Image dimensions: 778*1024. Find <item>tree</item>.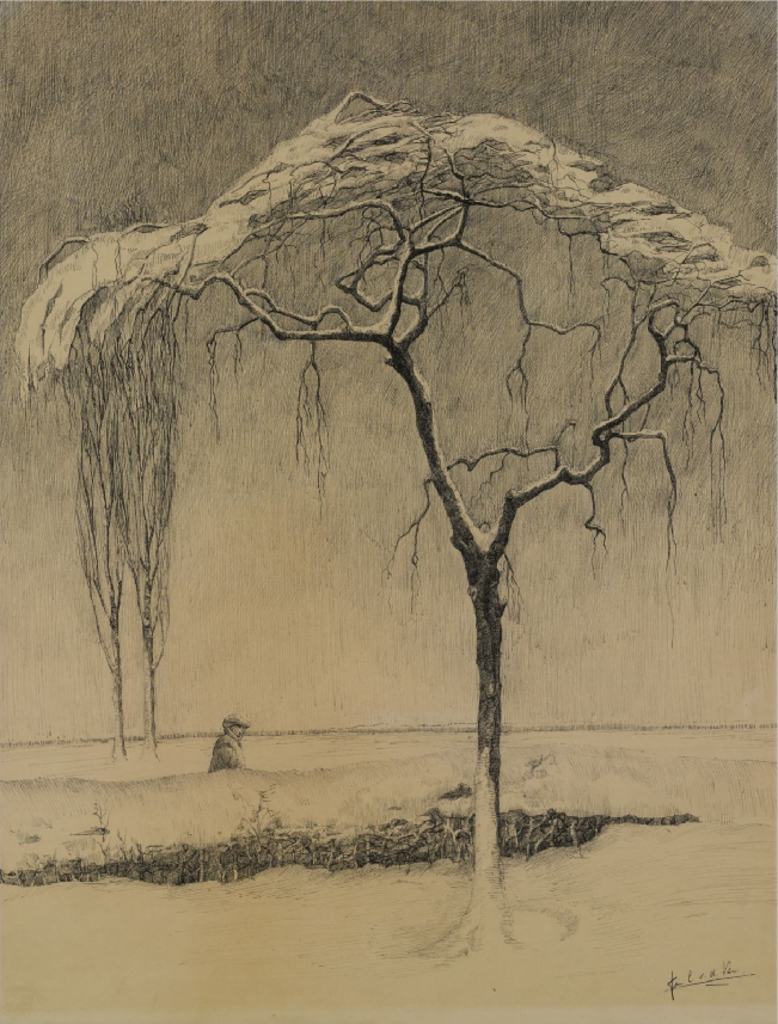
box(13, 86, 777, 961).
